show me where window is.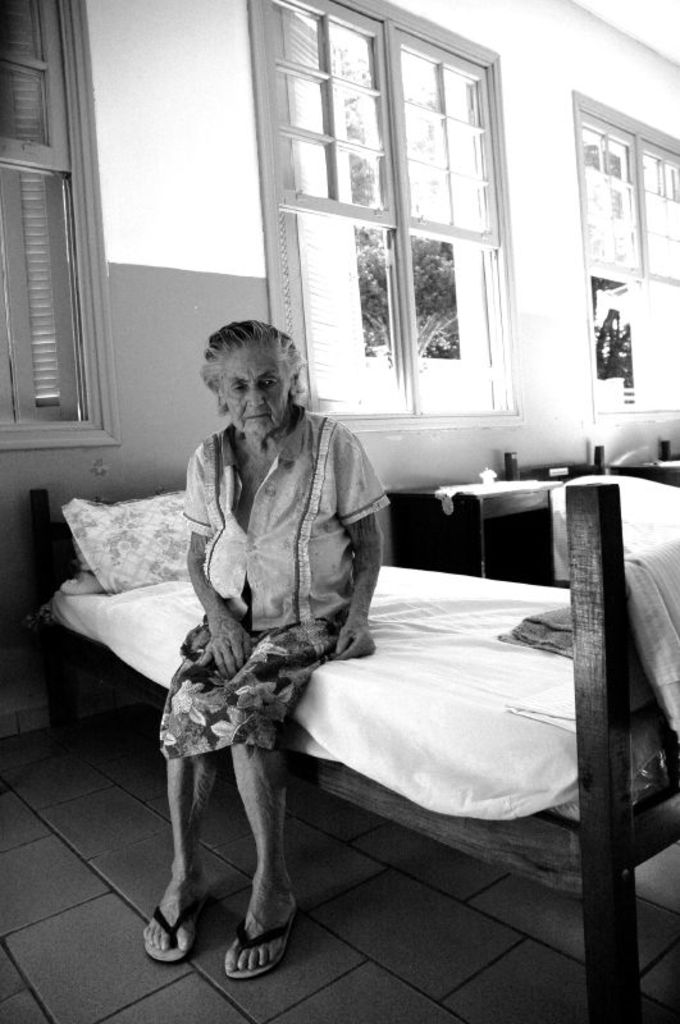
window is at [247, 0, 520, 433].
